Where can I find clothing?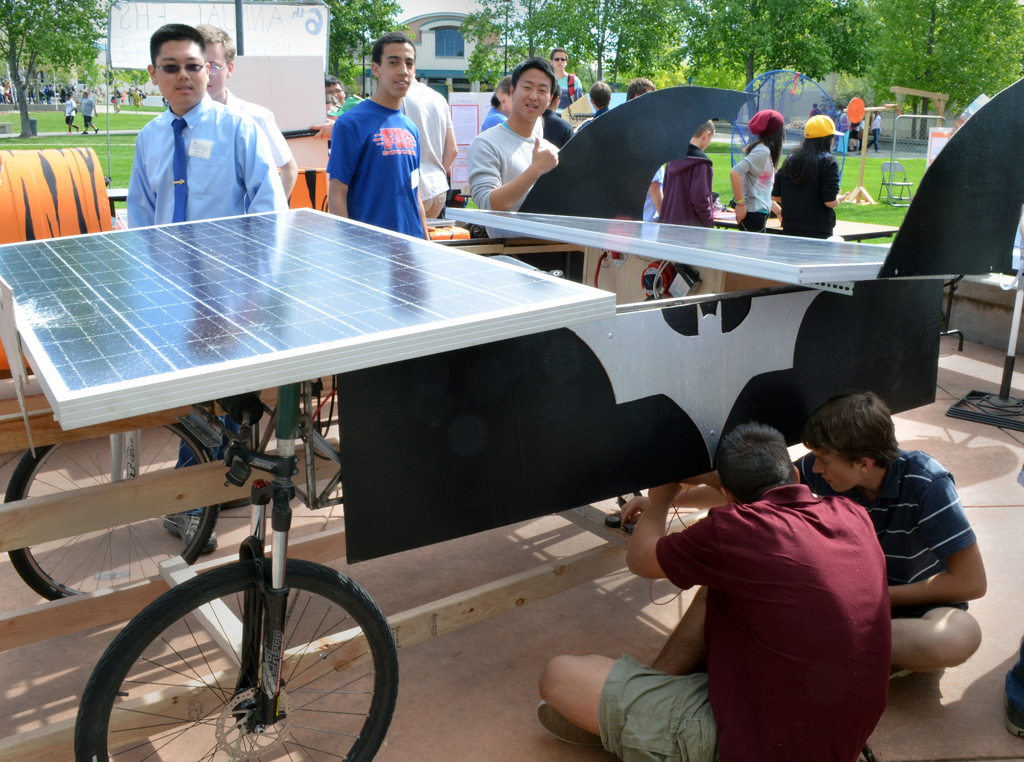
You can find it at <region>555, 67, 588, 113</region>.
